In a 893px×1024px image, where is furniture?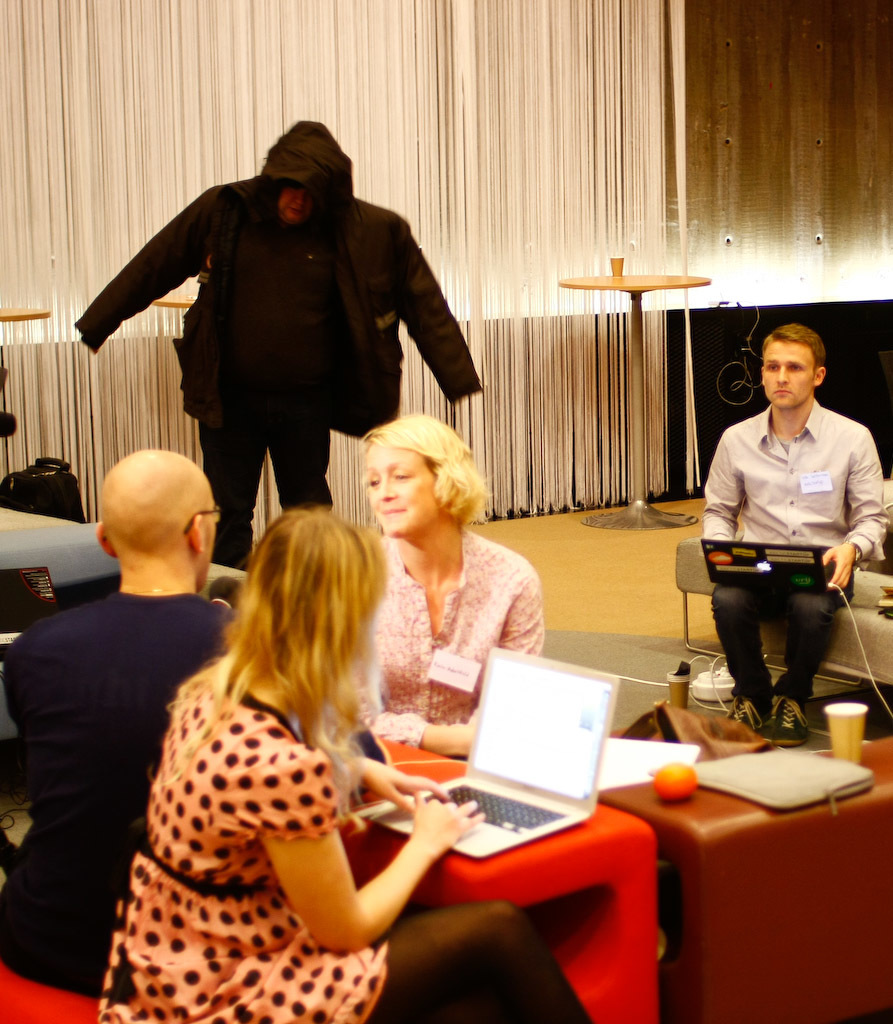
[411, 714, 892, 1023].
